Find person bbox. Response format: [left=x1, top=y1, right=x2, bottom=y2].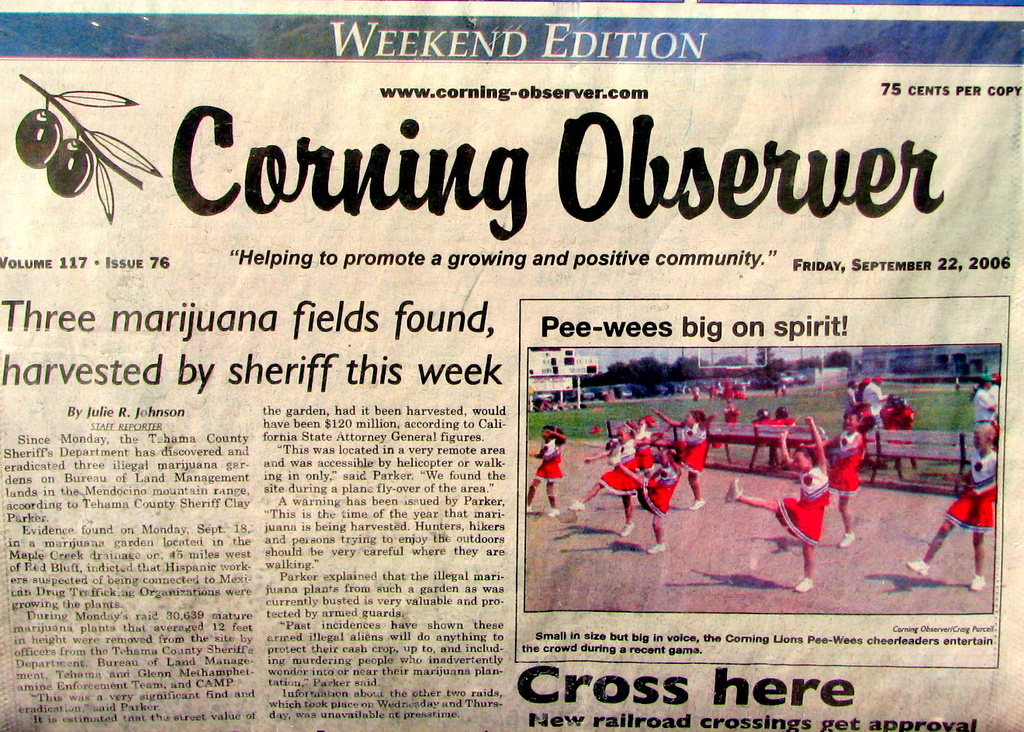
[left=877, top=395, right=918, bottom=489].
